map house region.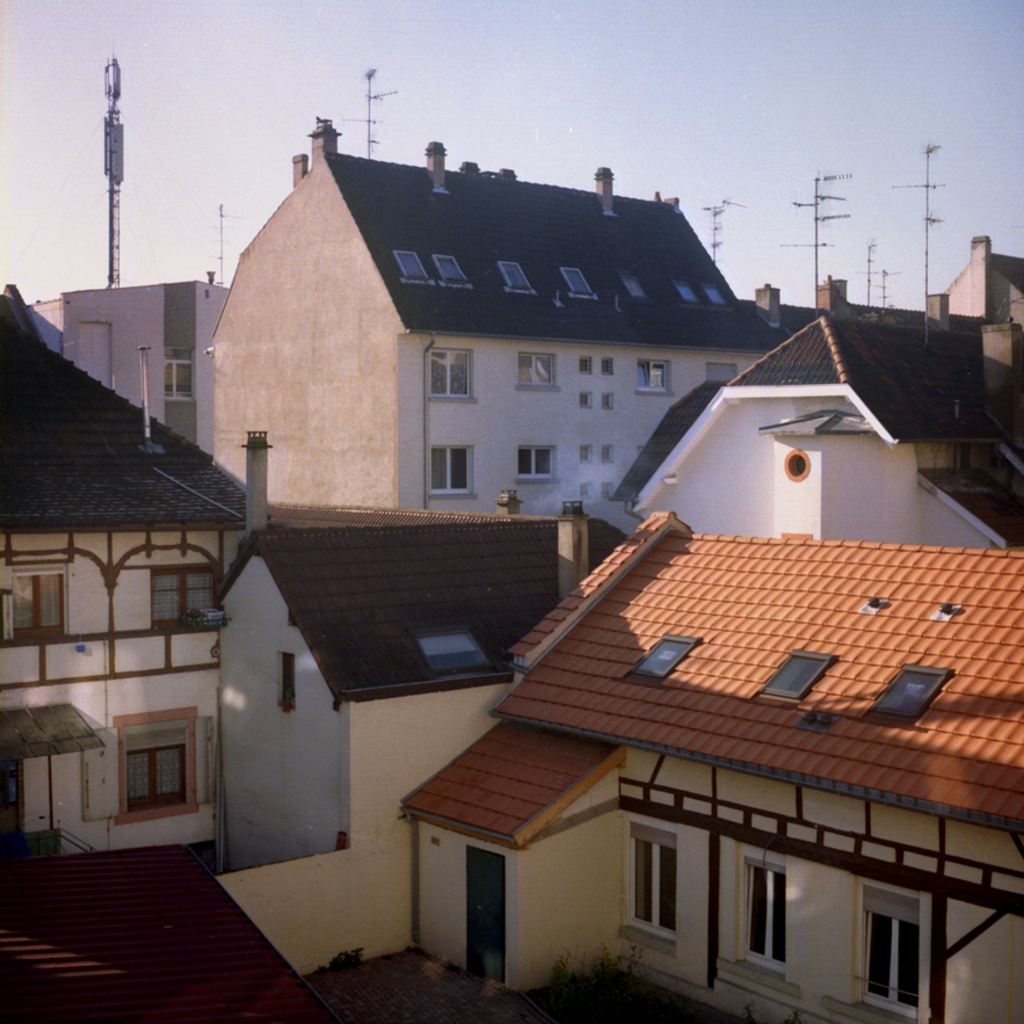
Mapped to rect(0, 318, 273, 838).
